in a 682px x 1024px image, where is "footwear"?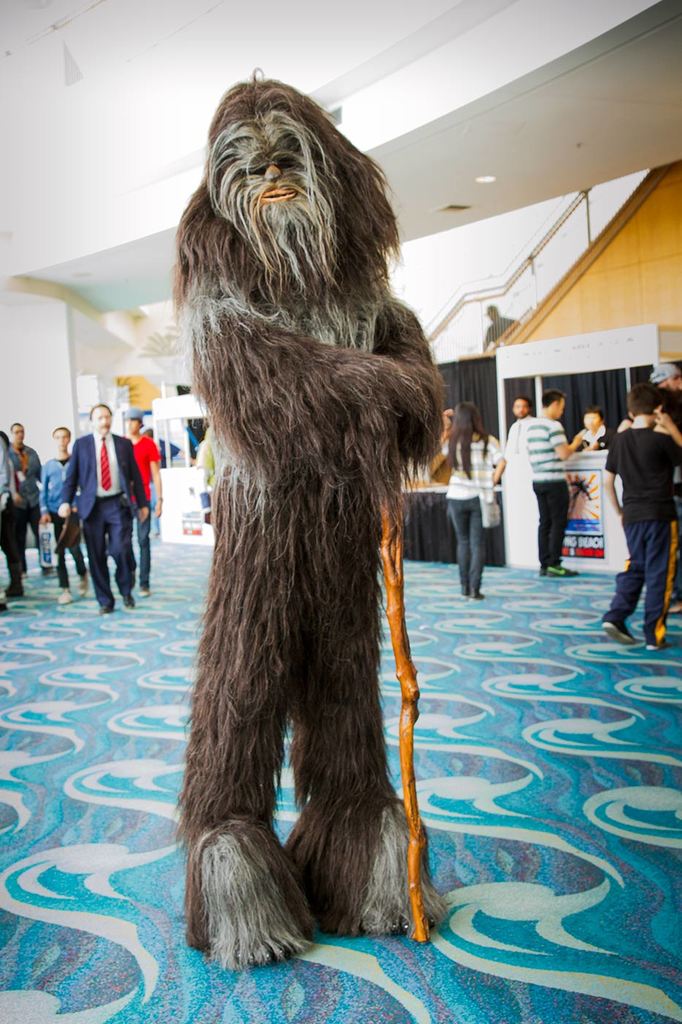
l=469, t=591, r=482, b=601.
